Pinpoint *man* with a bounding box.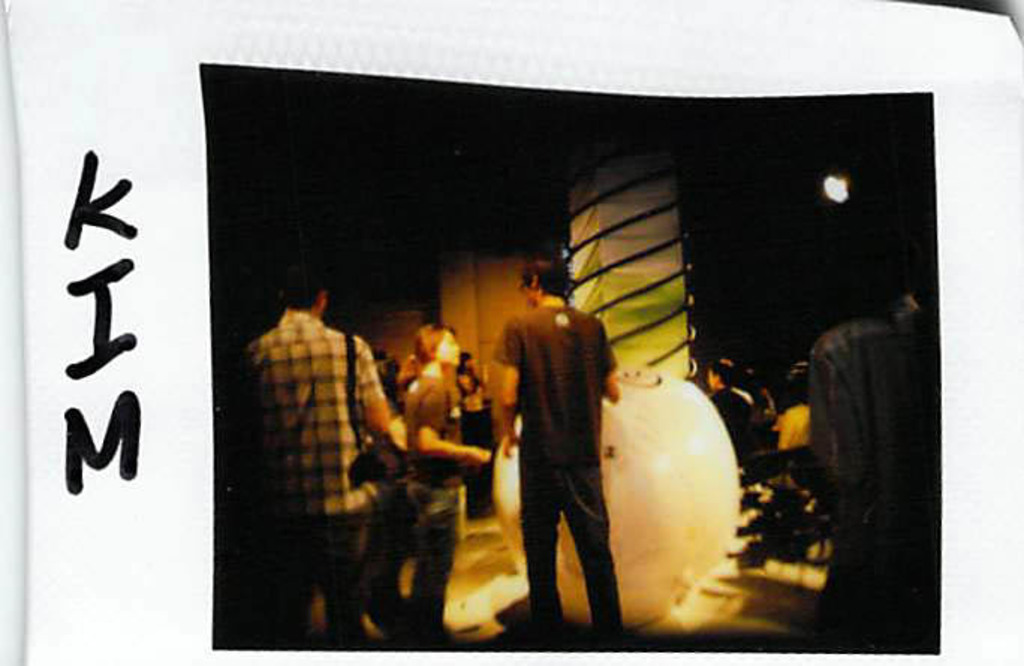
<box>496,256,620,648</box>.
